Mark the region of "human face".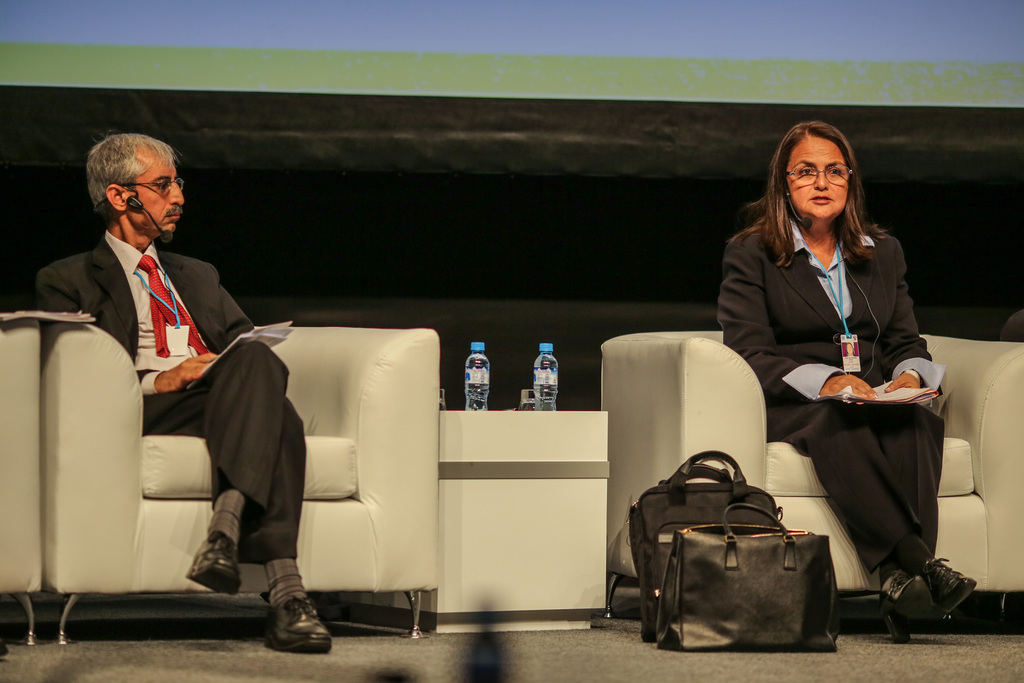
Region: 122,149,189,235.
